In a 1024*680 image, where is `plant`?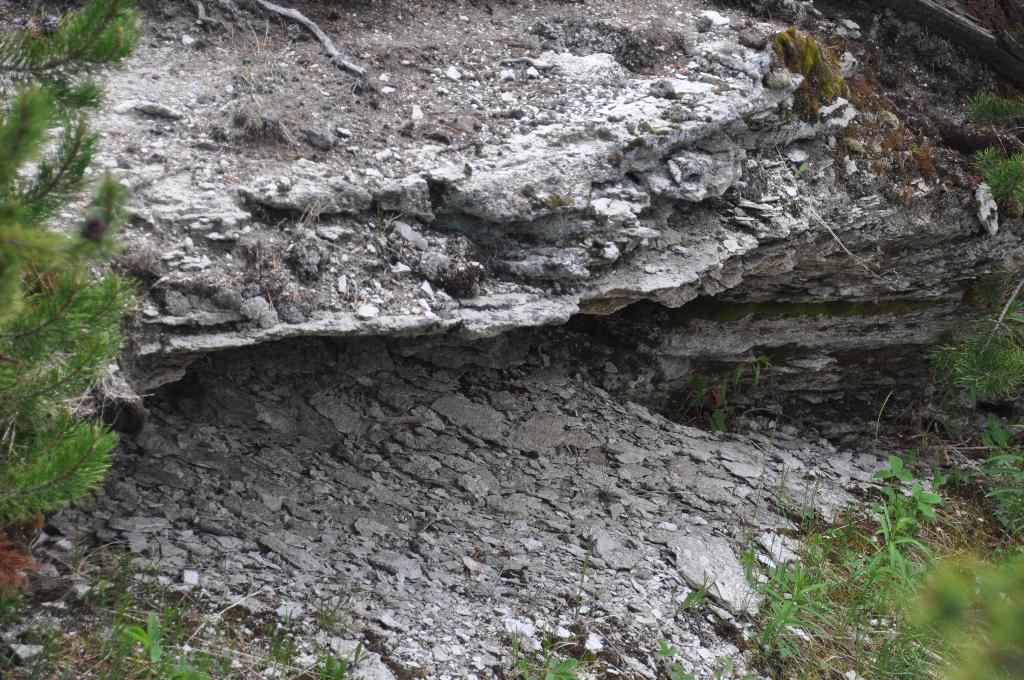
box(886, 448, 955, 506).
